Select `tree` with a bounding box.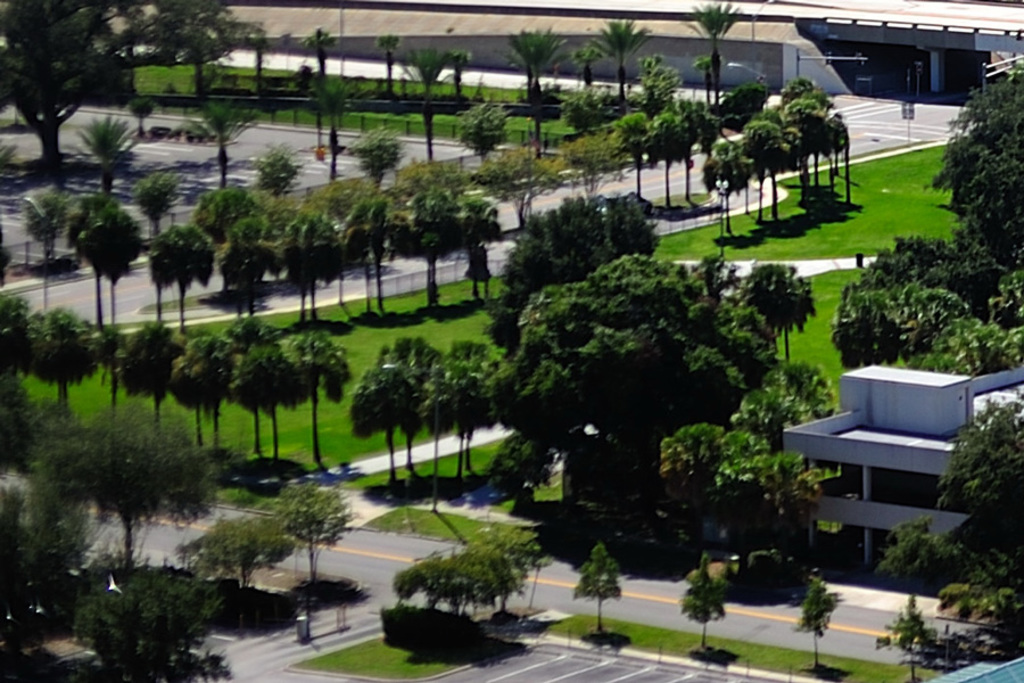
rect(775, 79, 814, 100).
